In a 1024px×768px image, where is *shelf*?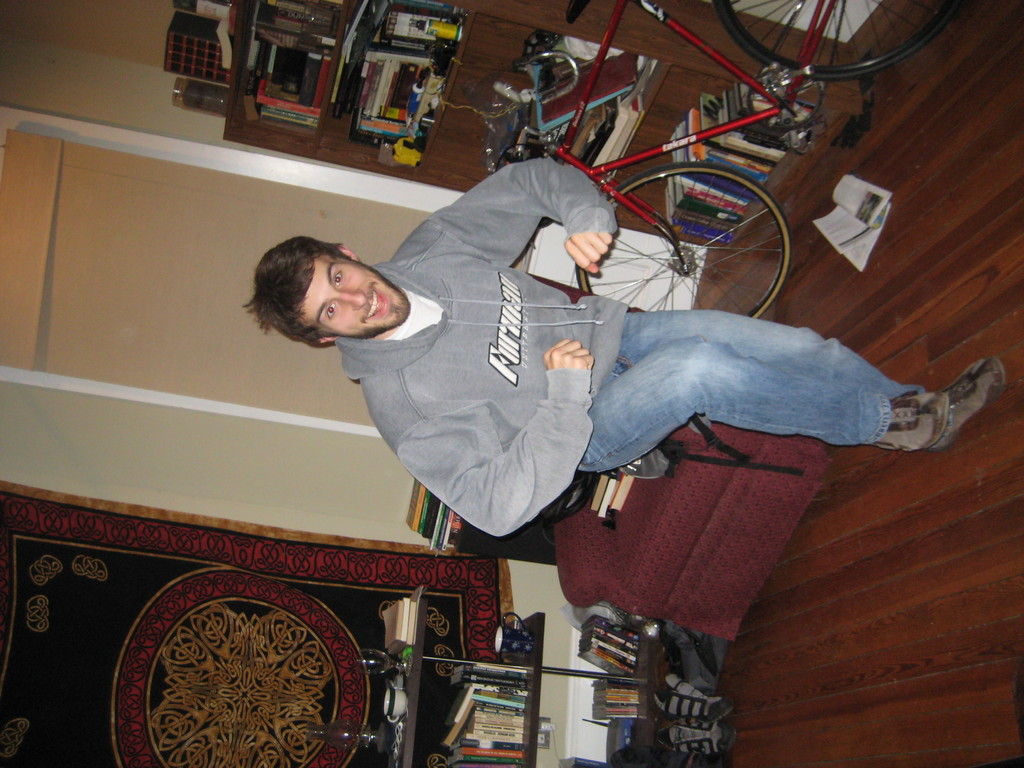
select_region(186, 16, 494, 175).
